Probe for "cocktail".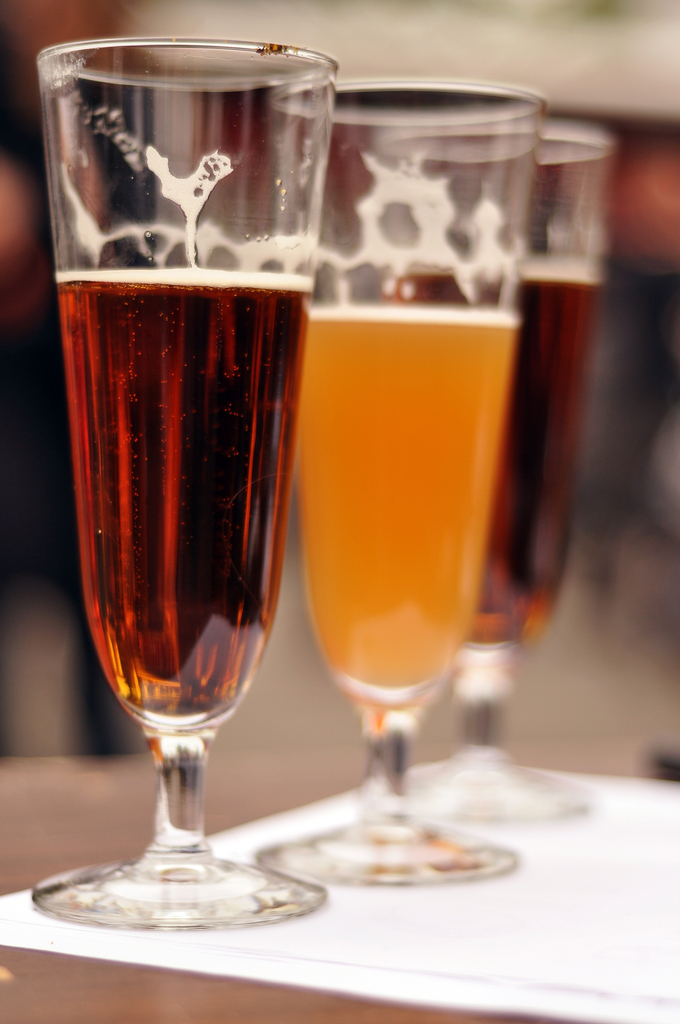
Probe result: locate(40, 33, 323, 937).
